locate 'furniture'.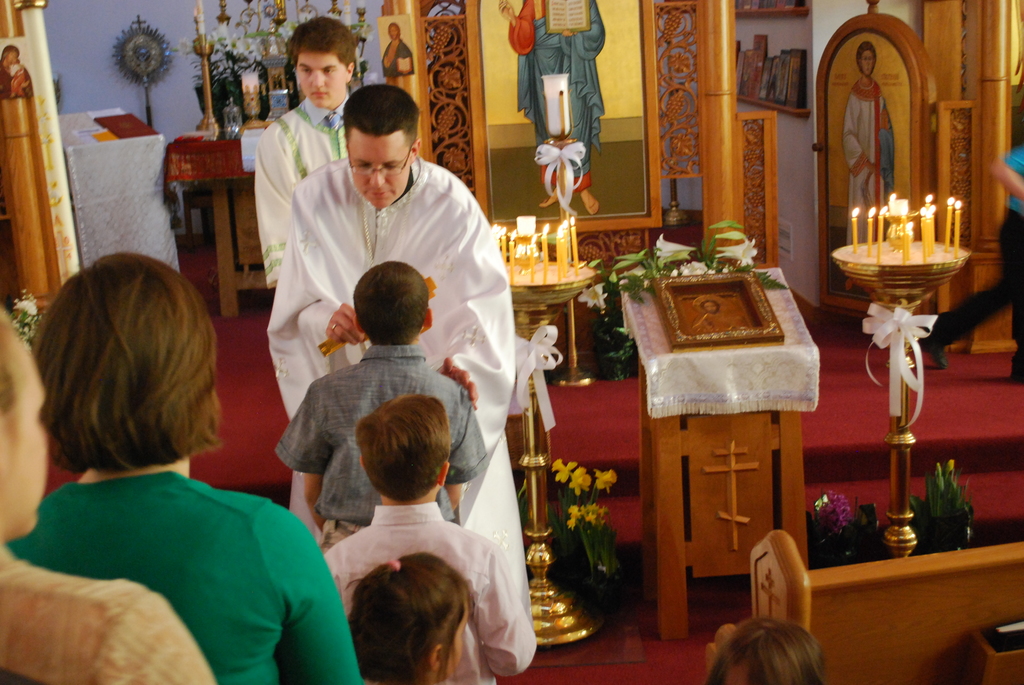
Bounding box: [751, 526, 1023, 684].
